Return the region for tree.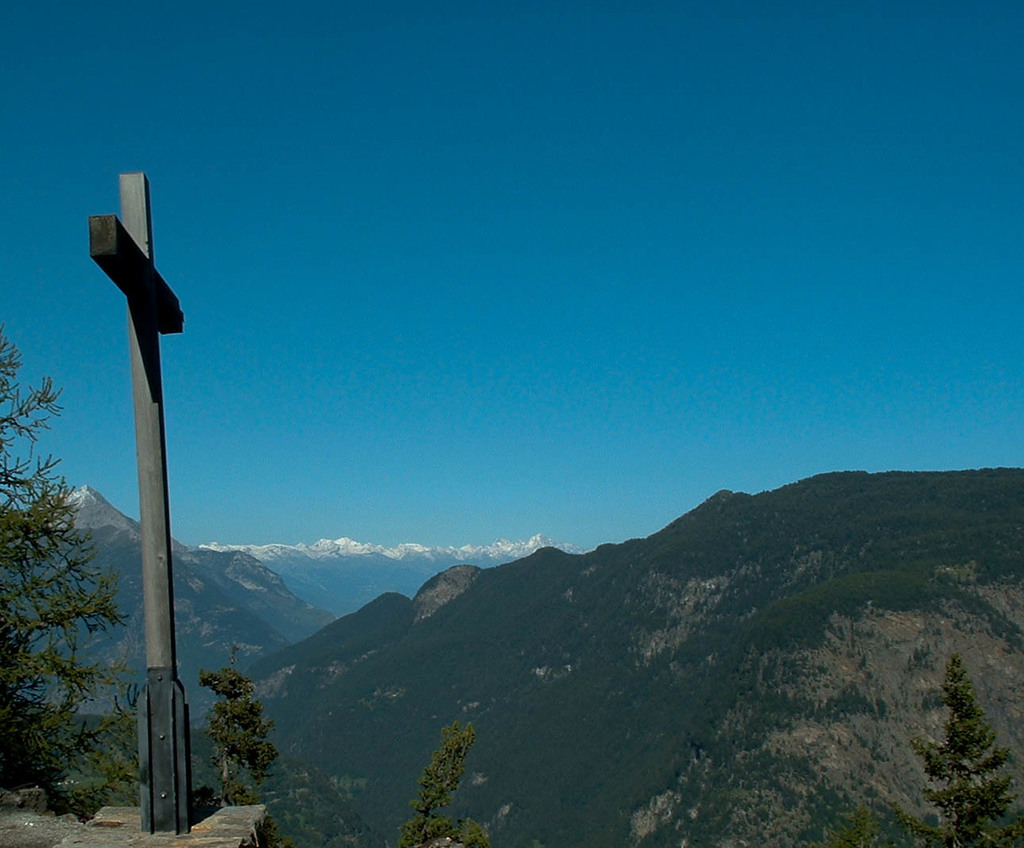
Rect(904, 648, 1023, 847).
